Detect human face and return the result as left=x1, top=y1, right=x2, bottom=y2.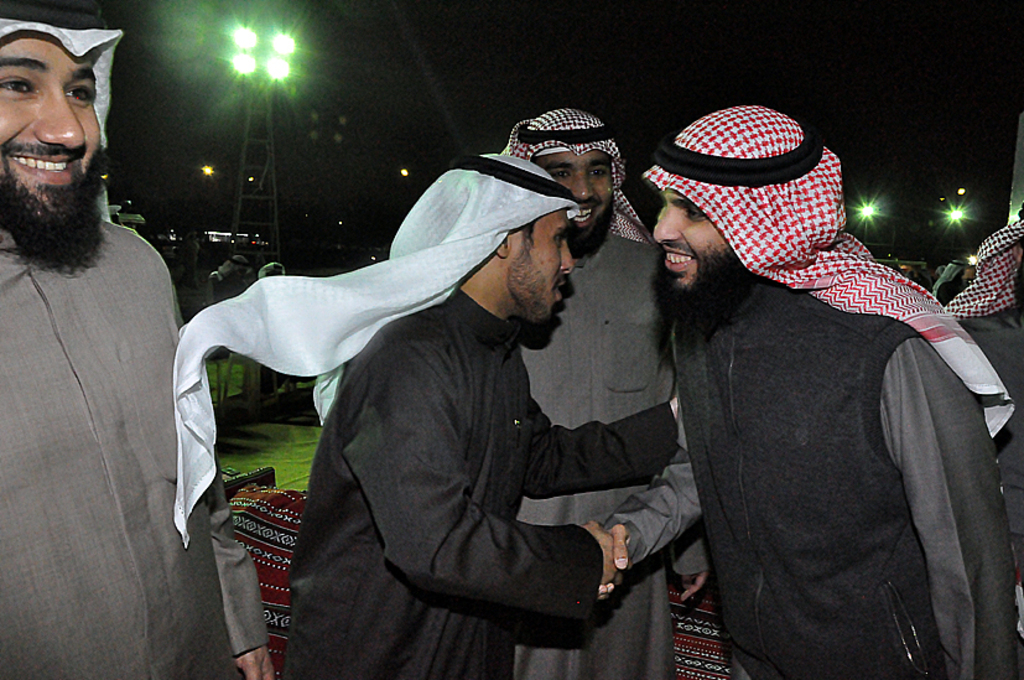
left=0, top=30, right=99, bottom=217.
